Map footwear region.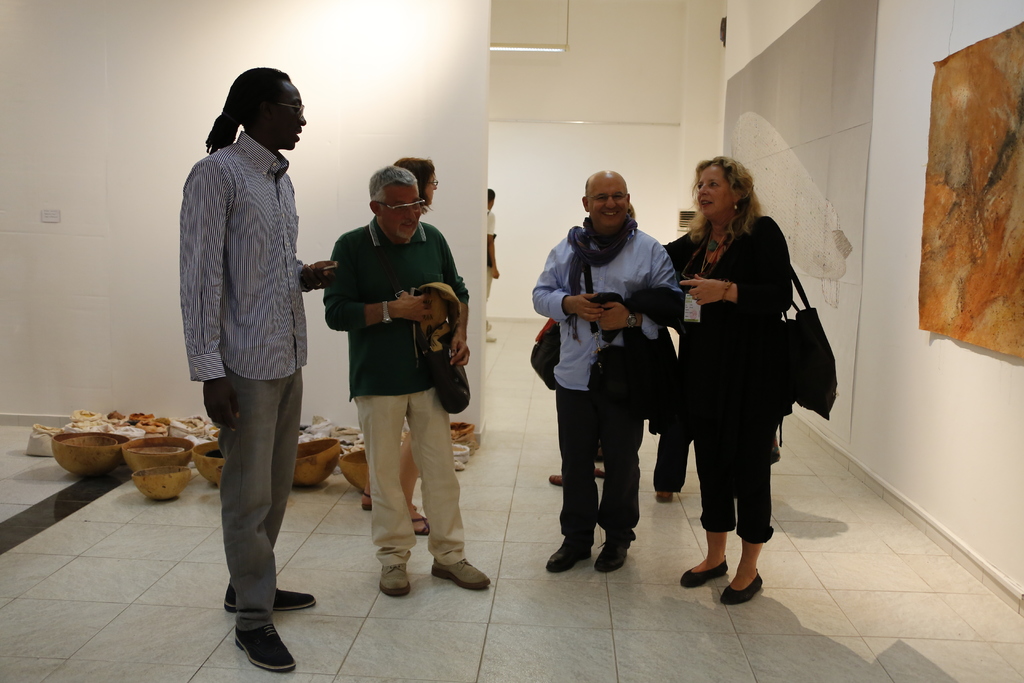
Mapped to x1=589, y1=541, x2=635, y2=576.
